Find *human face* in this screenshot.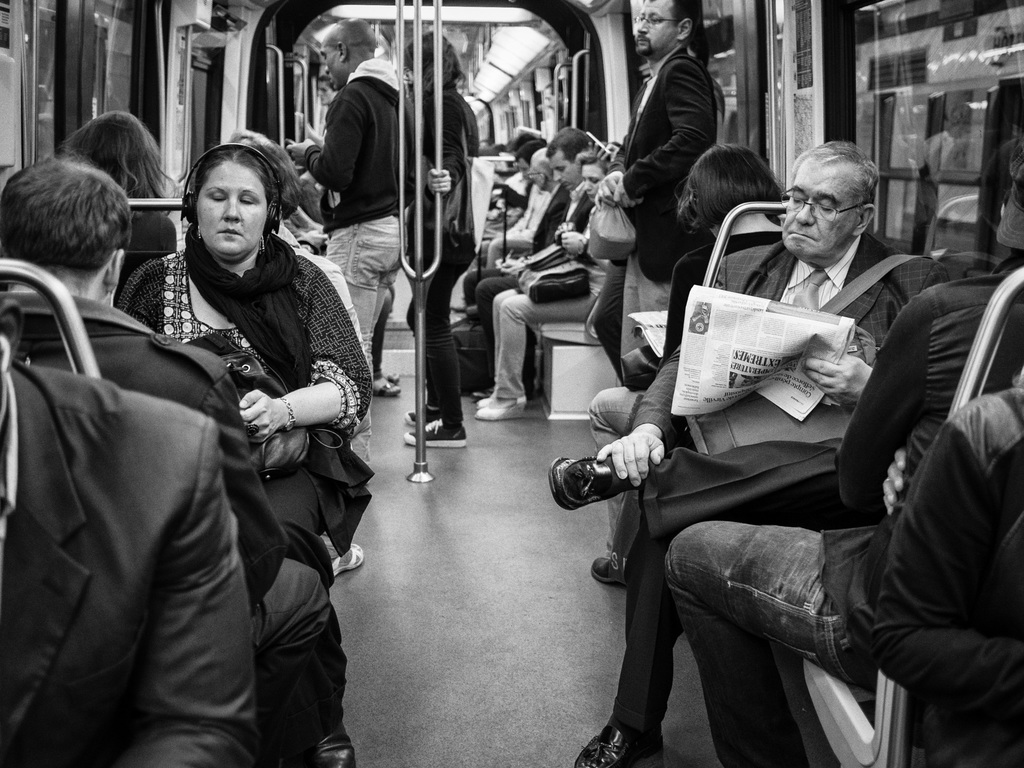
The bounding box for *human face* is (634,0,677,53).
